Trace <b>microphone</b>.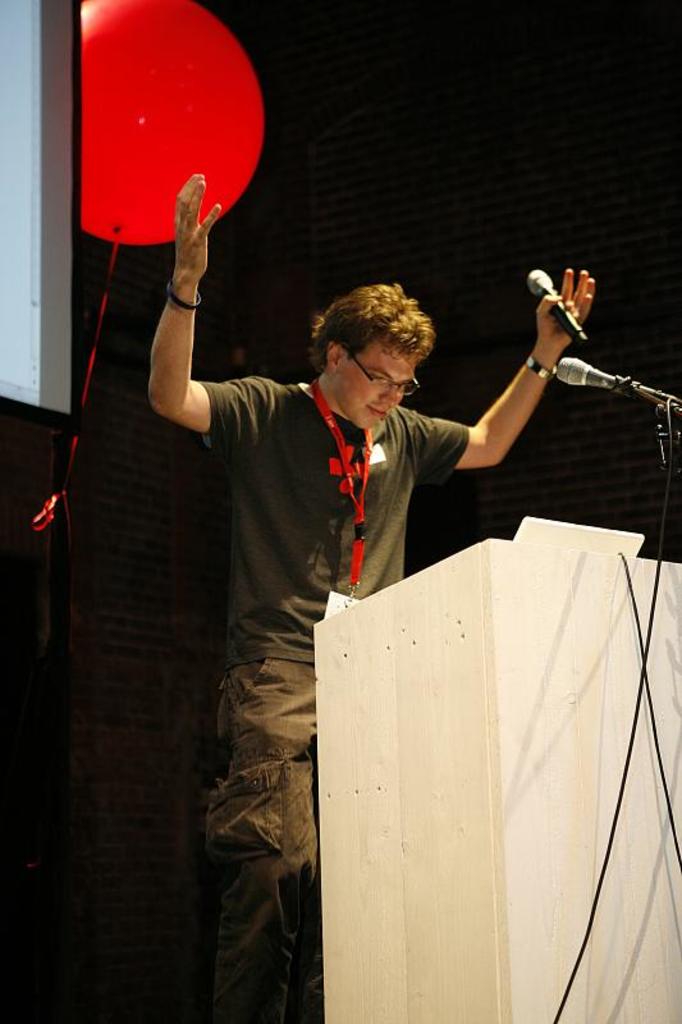
Traced to 518,265,587,339.
